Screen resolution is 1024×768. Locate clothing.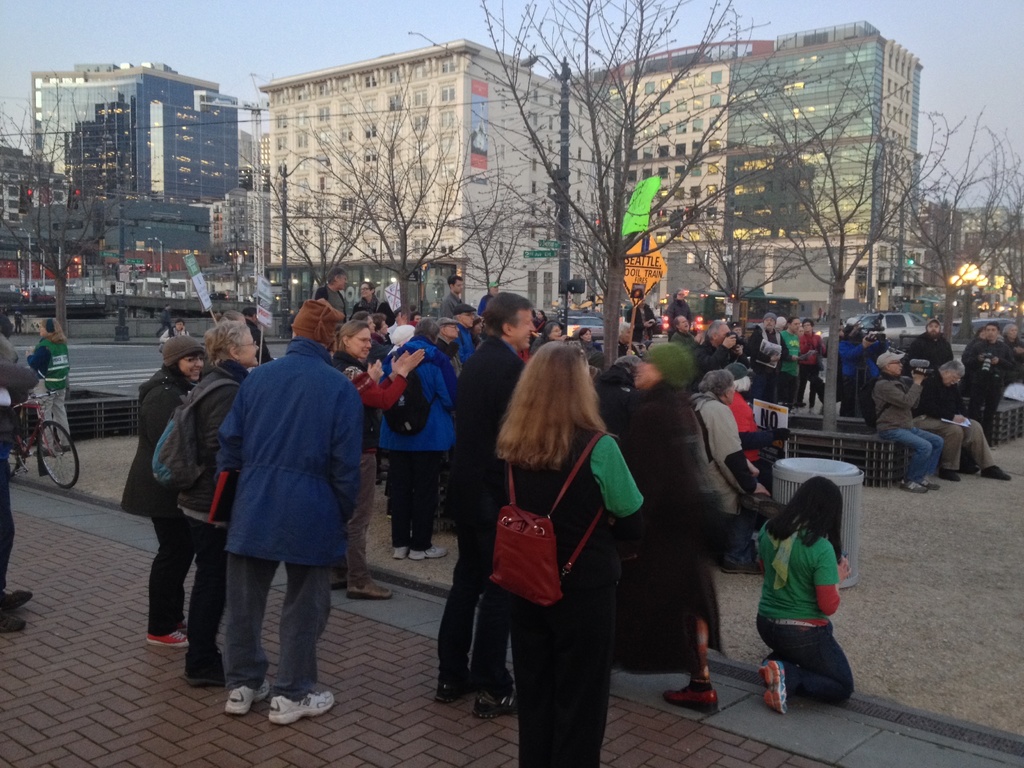
[869, 373, 927, 487].
